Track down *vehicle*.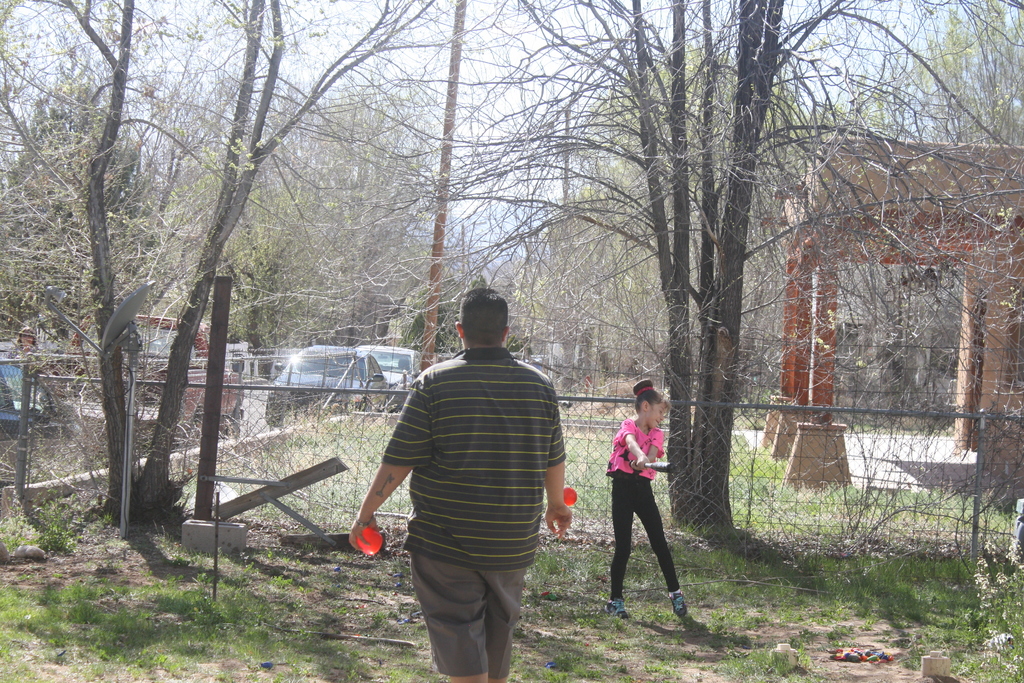
Tracked to <region>5, 361, 45, 418</region>.
